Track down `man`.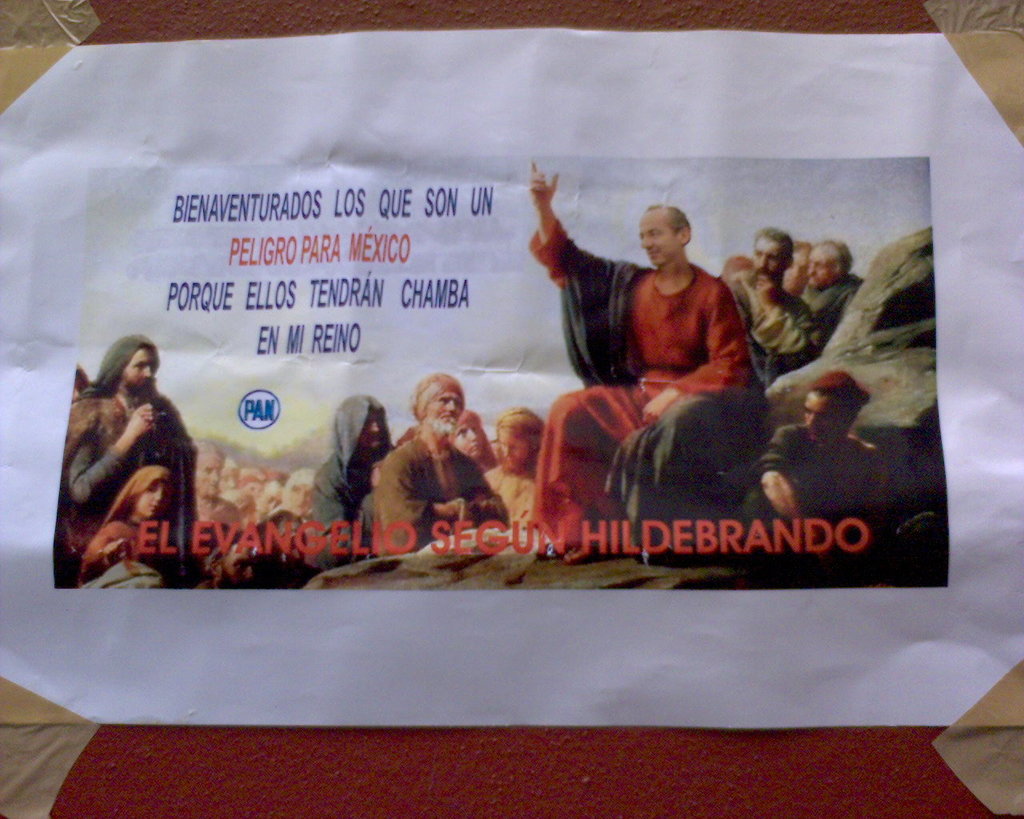
Tracked to {"x1": 752, "y1": 366, "x2": 888, "y2": 561}.
